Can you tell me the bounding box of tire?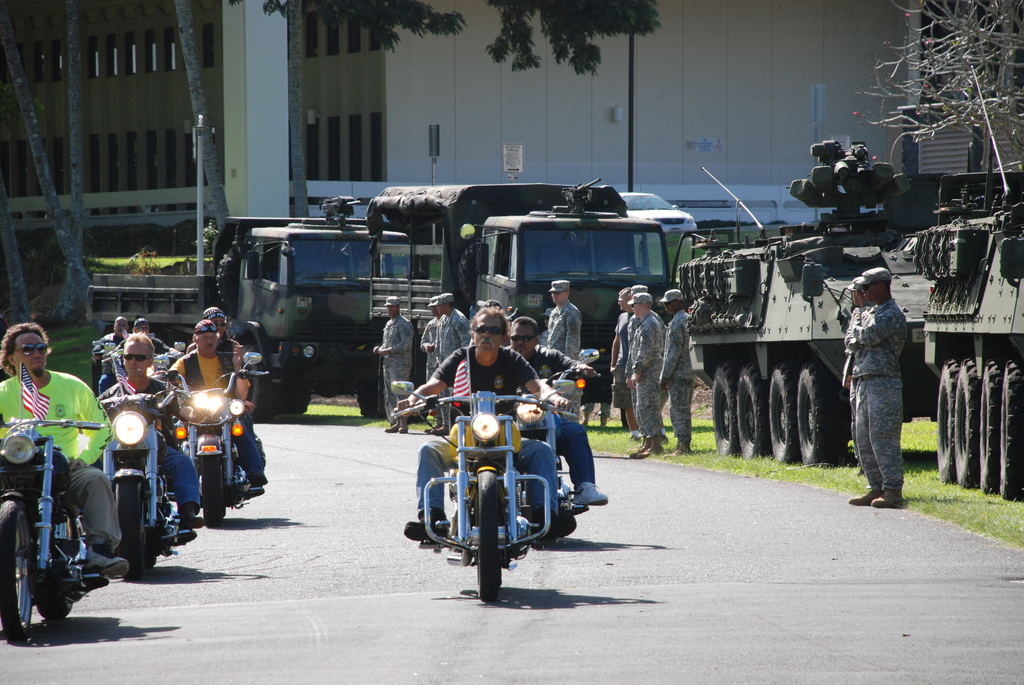
box(240, 342, 275, 429).
